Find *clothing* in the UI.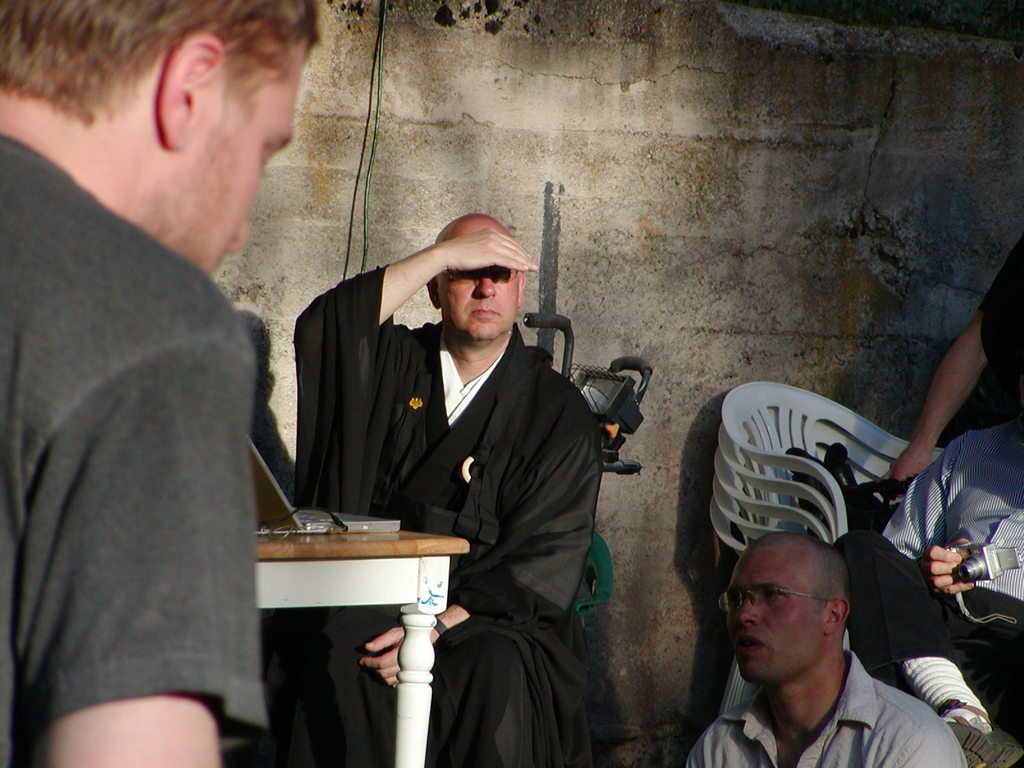
UI element at region(297, 238, 636, 705).
